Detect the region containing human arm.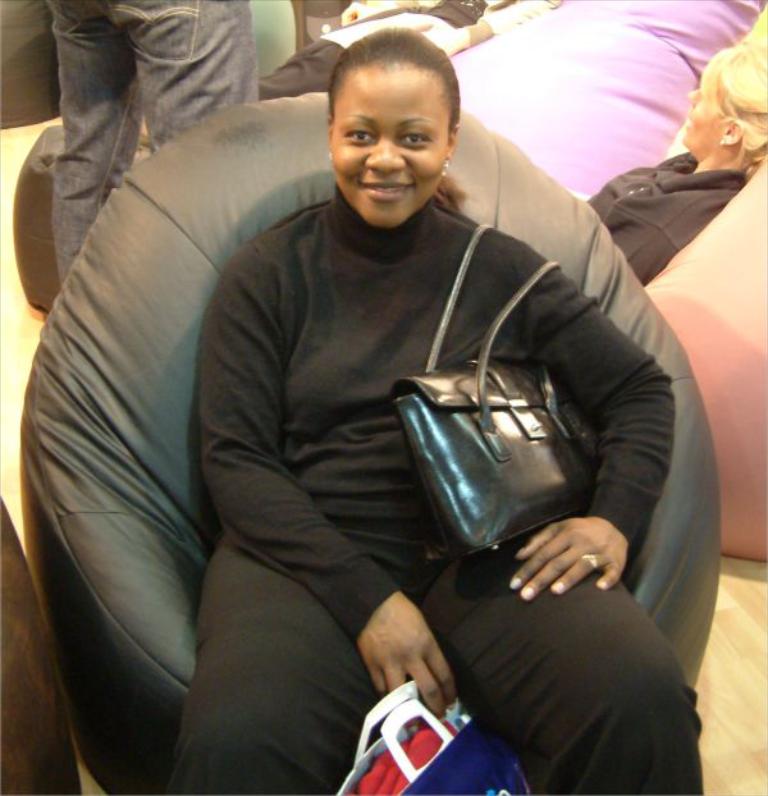
bbox=[518, 239, 682, 608].
